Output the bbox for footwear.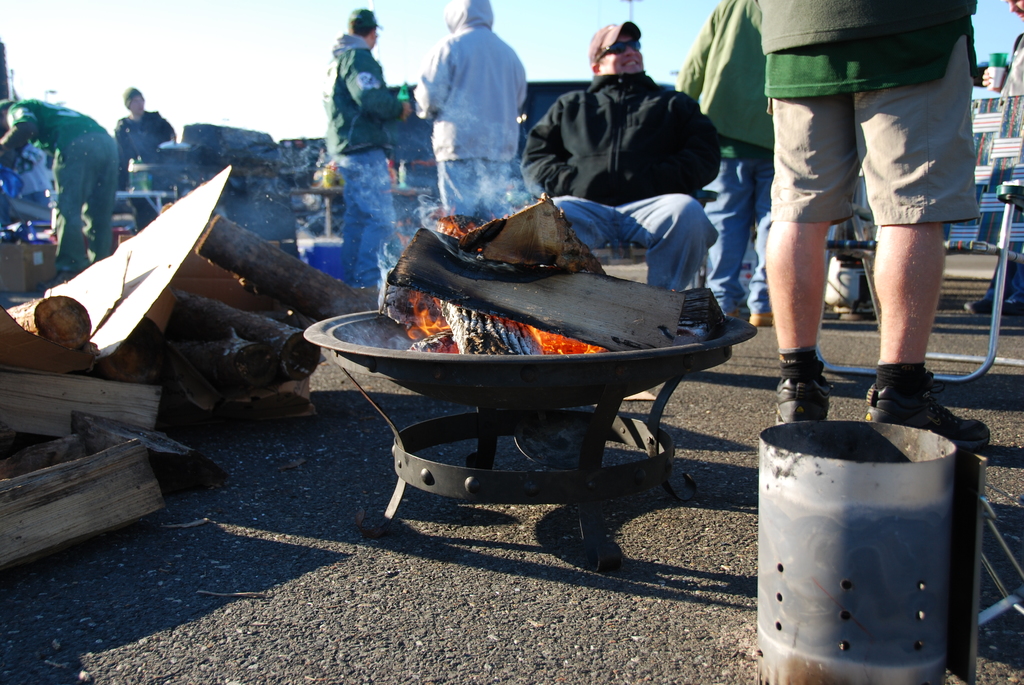
bbox=[867, 368, 962, 434].
